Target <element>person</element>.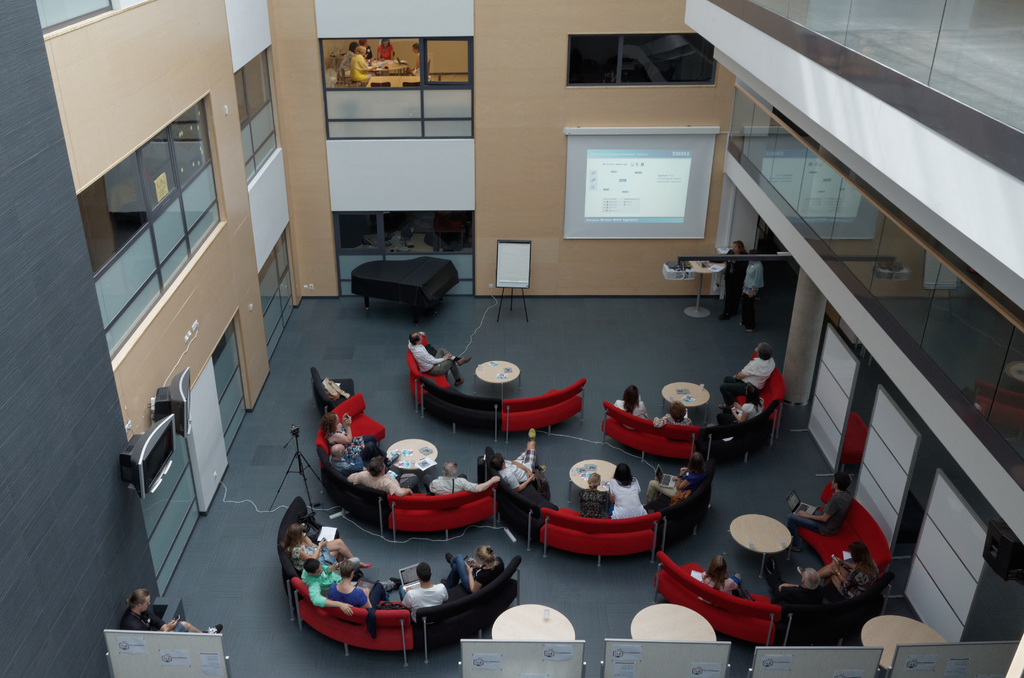
Target region: Rect(397, 561, 450, 624).
